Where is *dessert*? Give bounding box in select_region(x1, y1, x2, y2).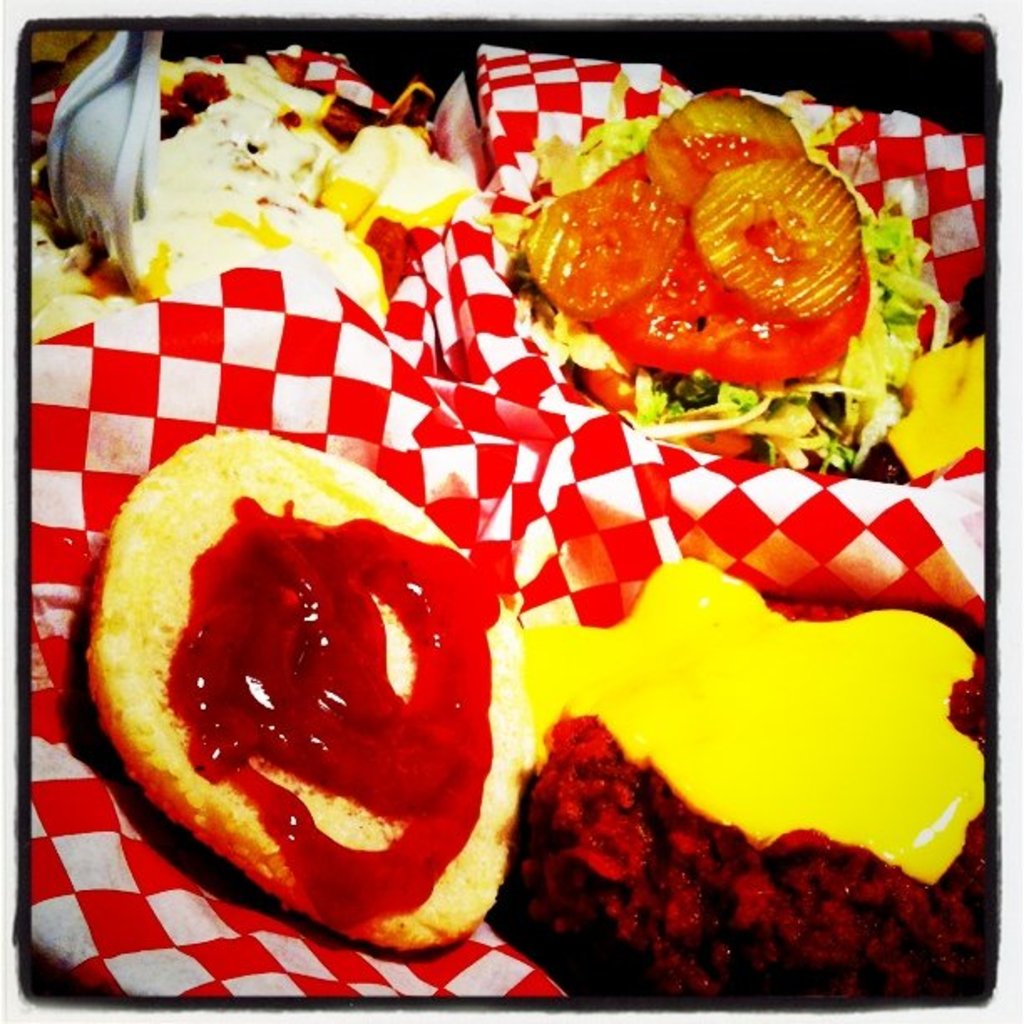
select_region(755, 236, 934, 460).
